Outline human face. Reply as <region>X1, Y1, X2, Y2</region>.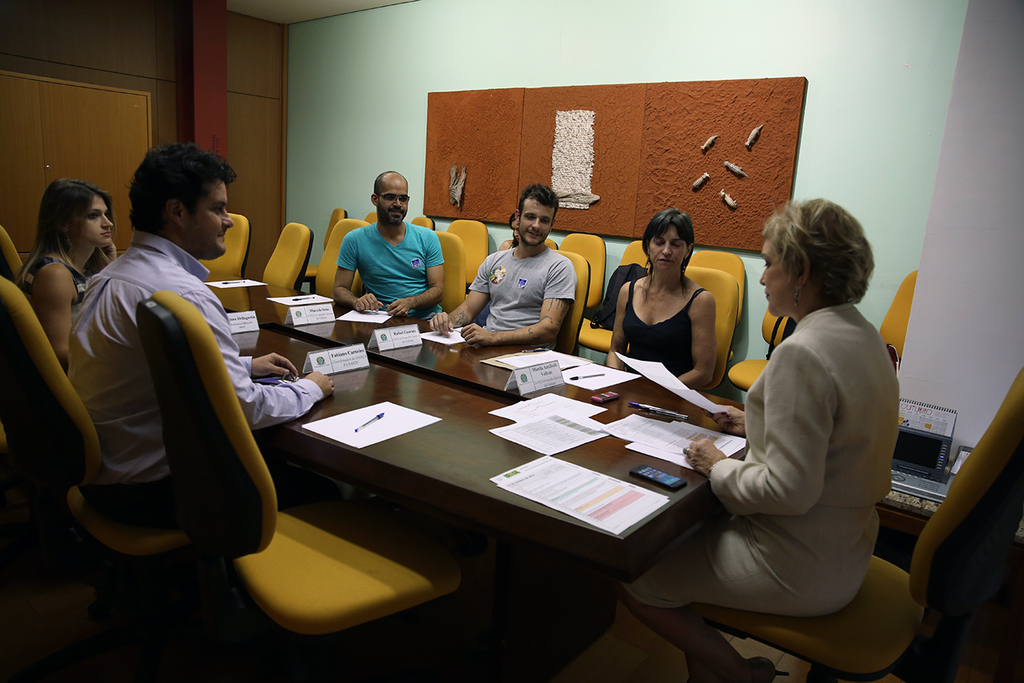
<region>507, 220, 517, 245</region>.
